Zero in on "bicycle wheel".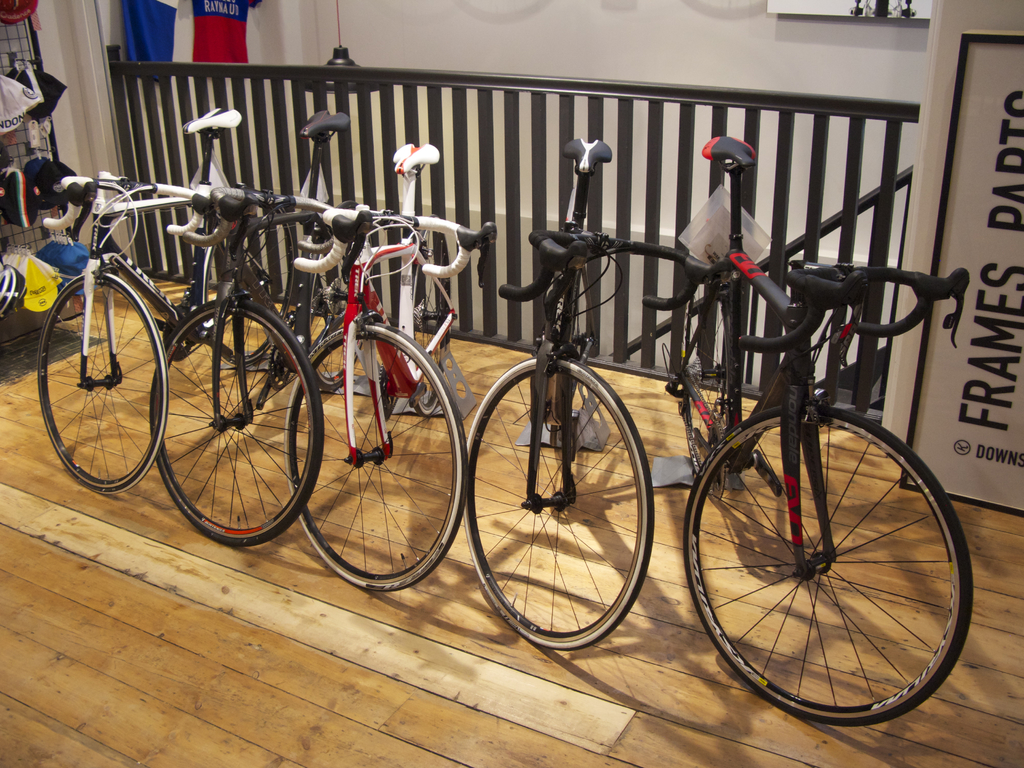
Zeroed in: (left=180, top=202, right=291, bottom=372).
